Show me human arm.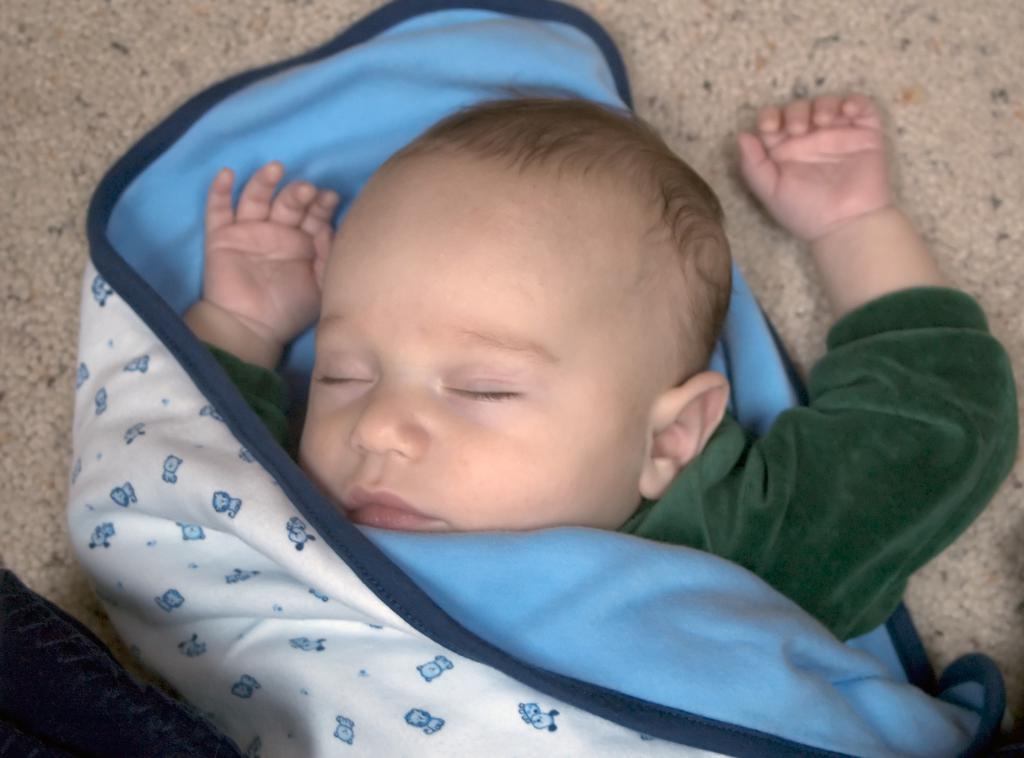
human arm is here: [171,158,334,445].
